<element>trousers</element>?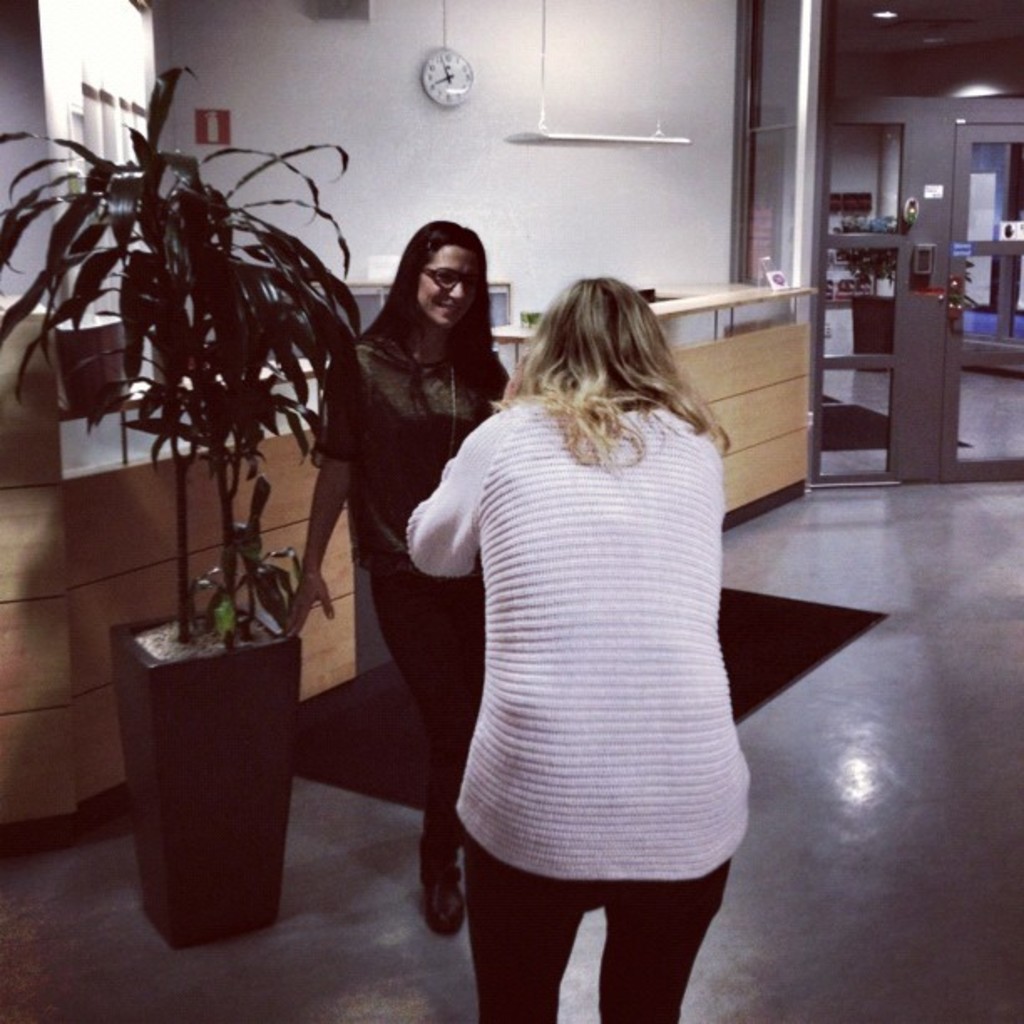
373,567,480,853
